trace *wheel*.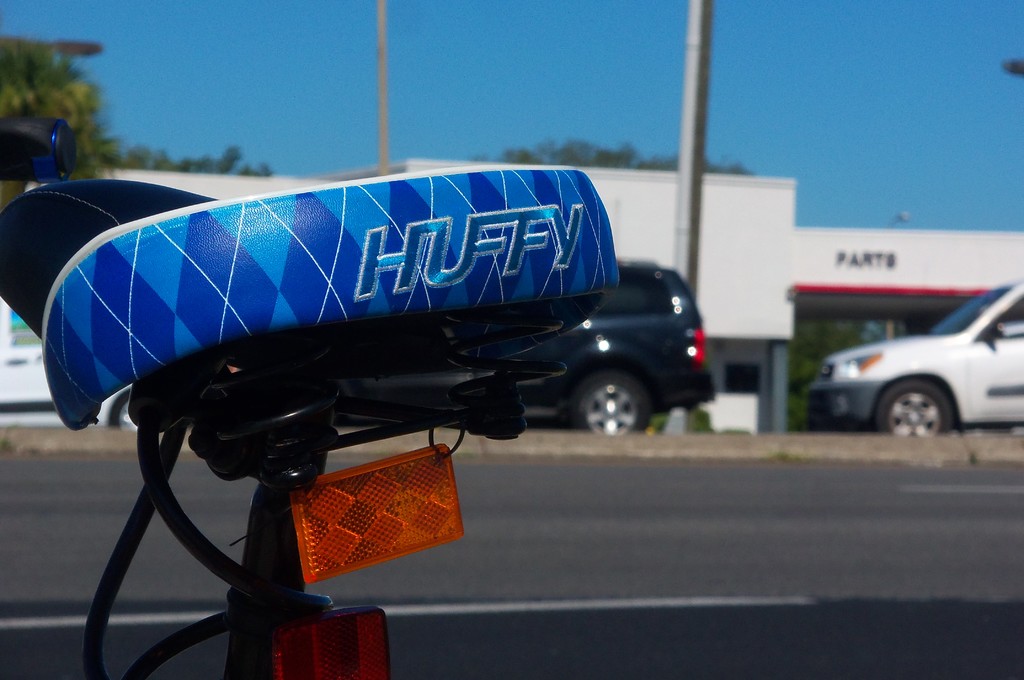
Traced to bbox=(884, 380, 982, 439).
